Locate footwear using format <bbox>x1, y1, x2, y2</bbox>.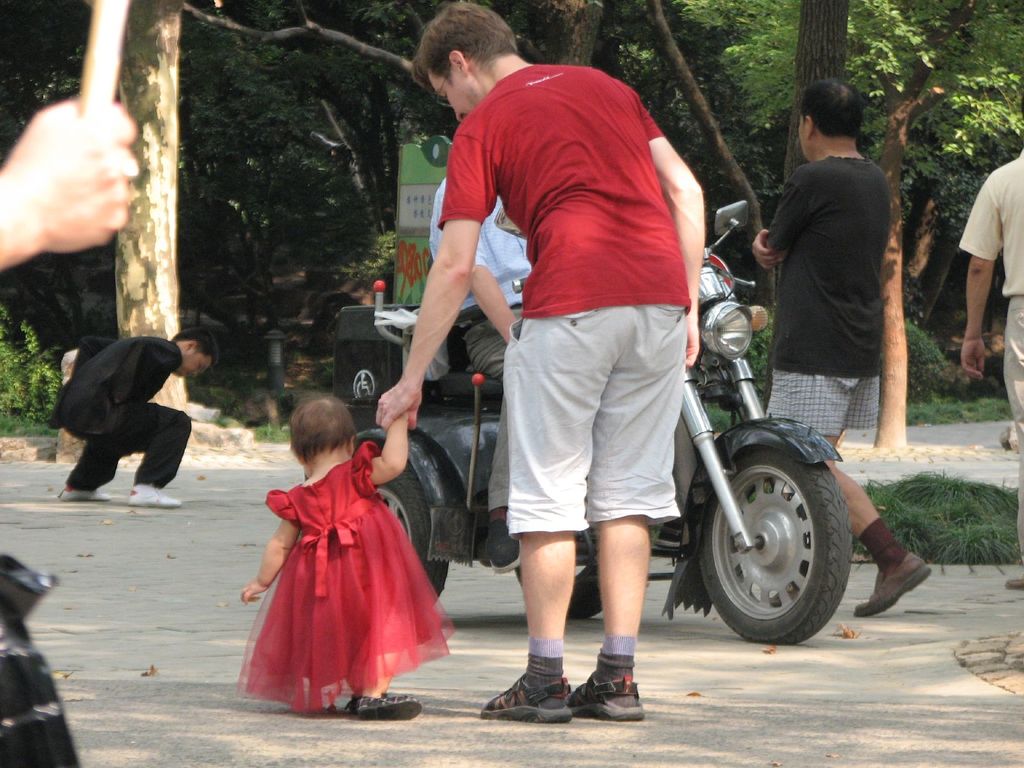
<bbox>342, 697, 361, 717</bbox>.
